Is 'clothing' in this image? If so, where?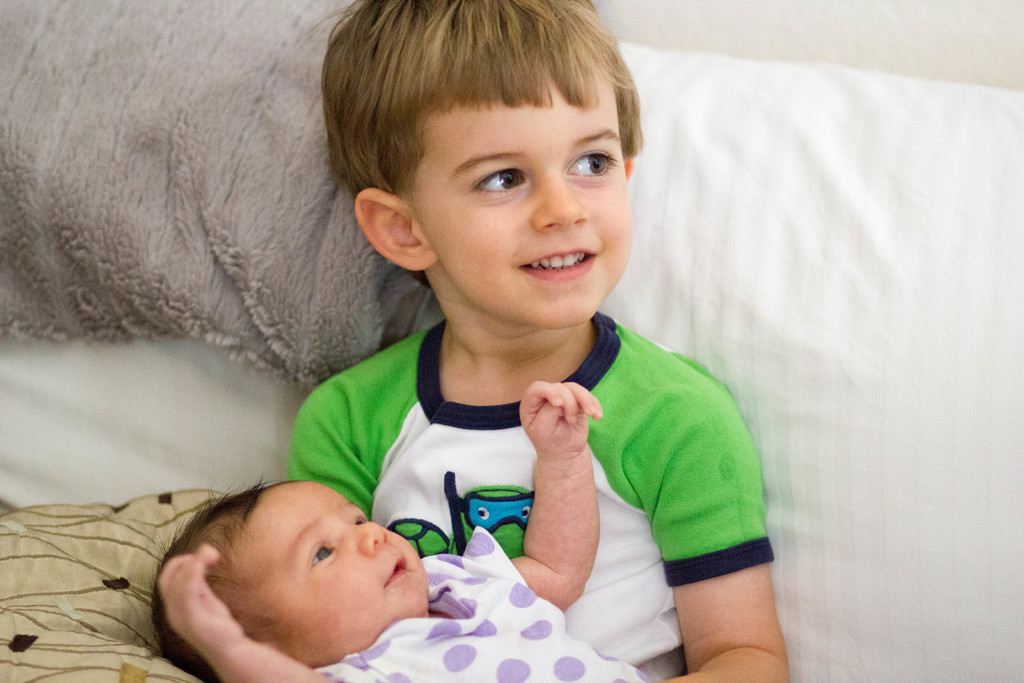
Yes, at bbox=[266, 324, 778, 619].
